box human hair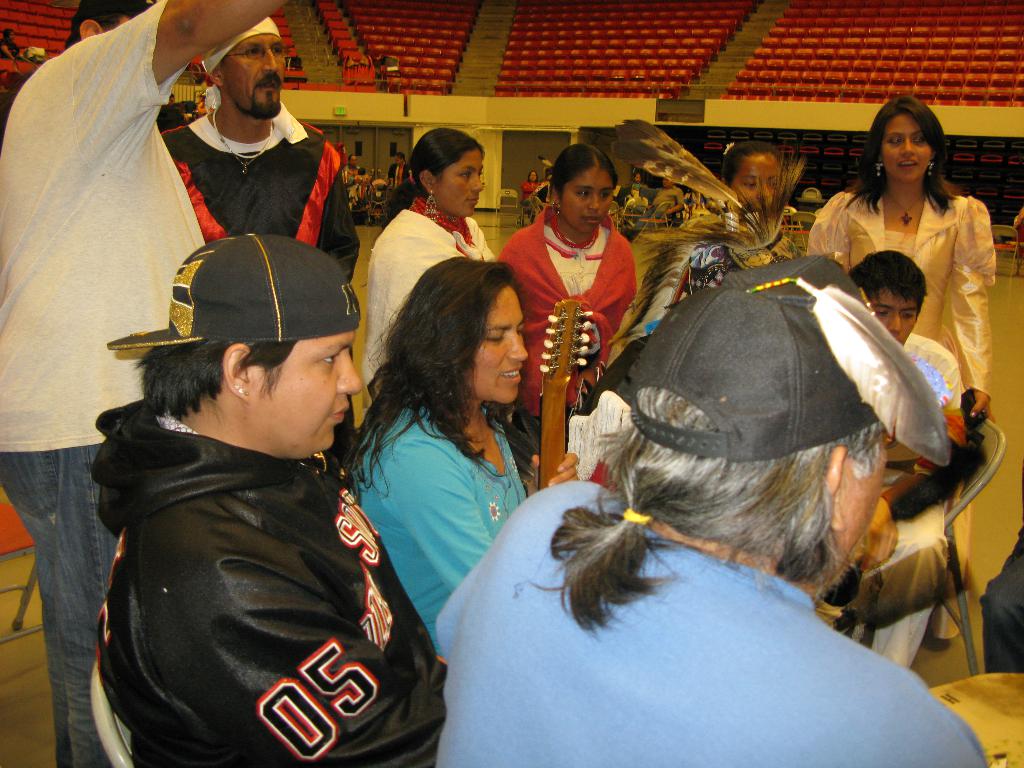
(369, 250, 532, 472)
